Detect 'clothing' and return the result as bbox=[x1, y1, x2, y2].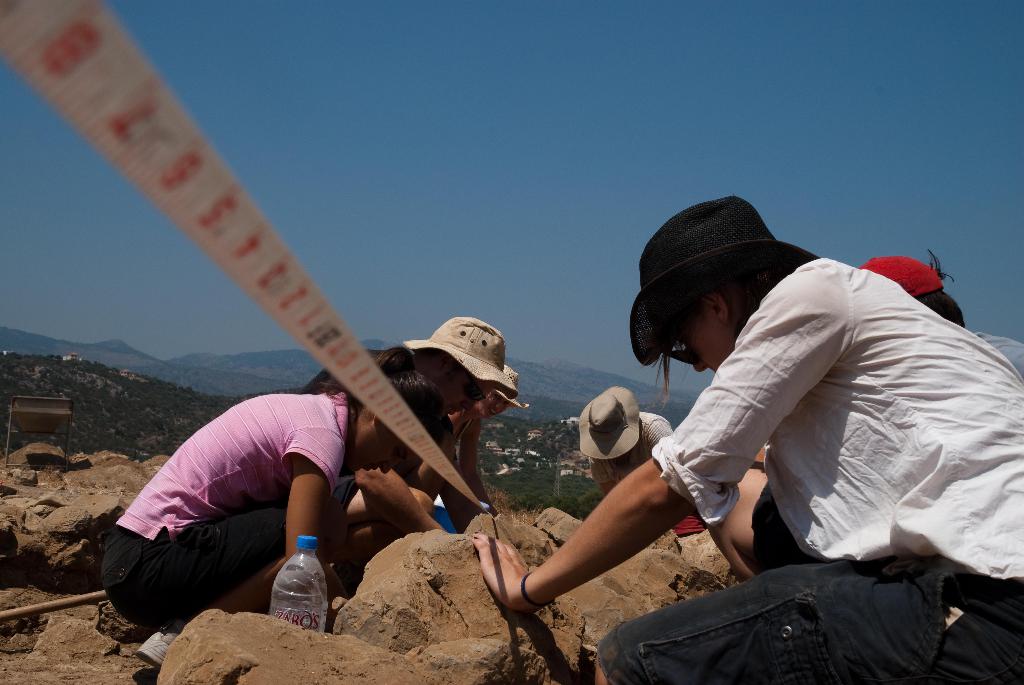
bbox=[973, 331, 1023, 375].
